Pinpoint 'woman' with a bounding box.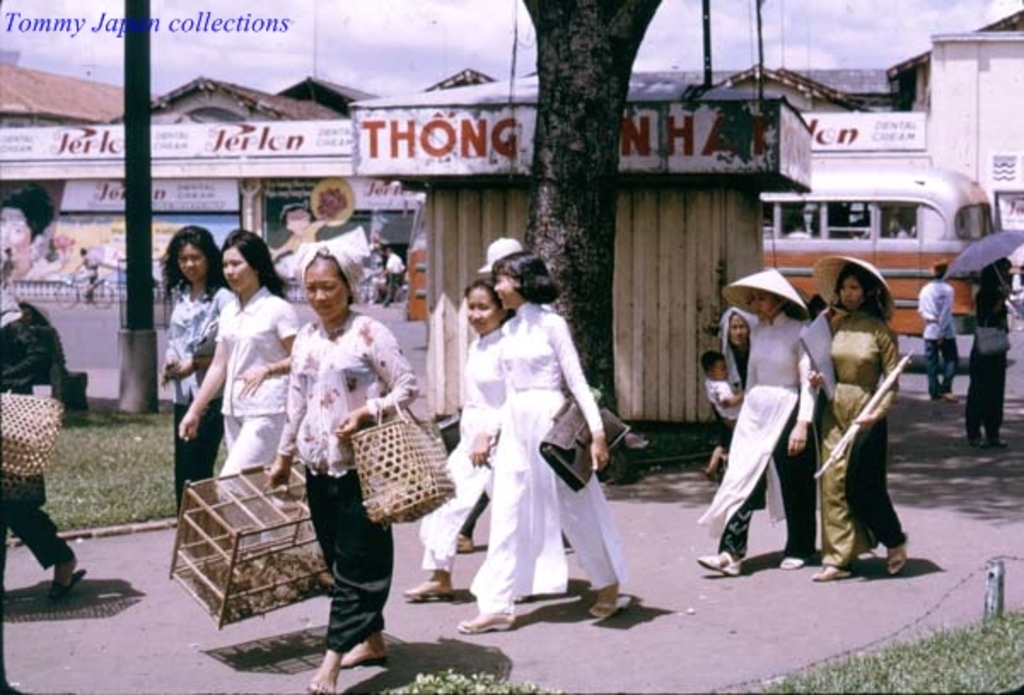
174, 229, 307, 565.
